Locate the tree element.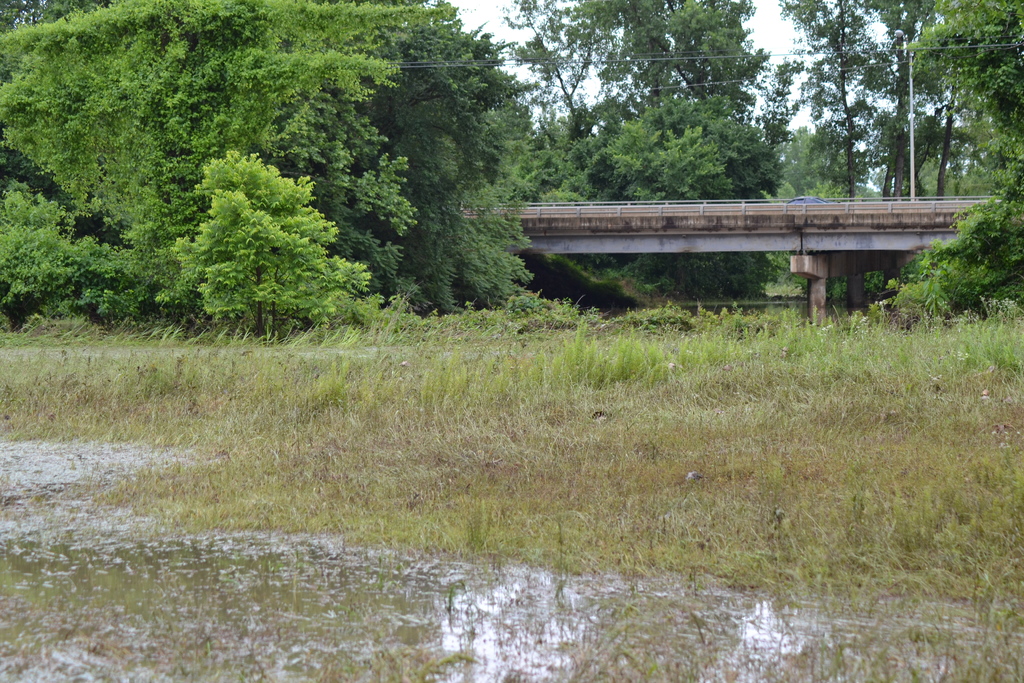
Element bbox: {"left": 872, "top": 0, "right": 1023, "bottom": 319}.
